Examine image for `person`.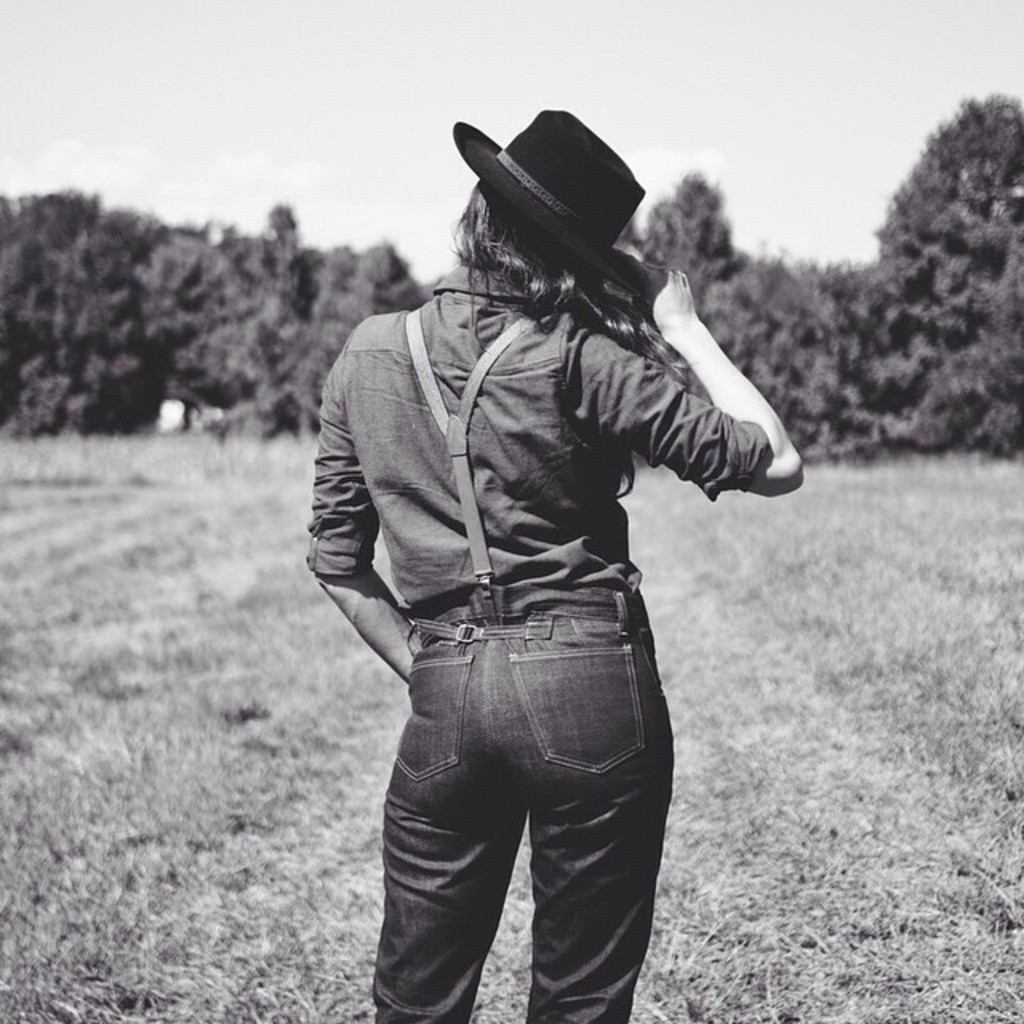
Examination result: 310 102 814 1016.
